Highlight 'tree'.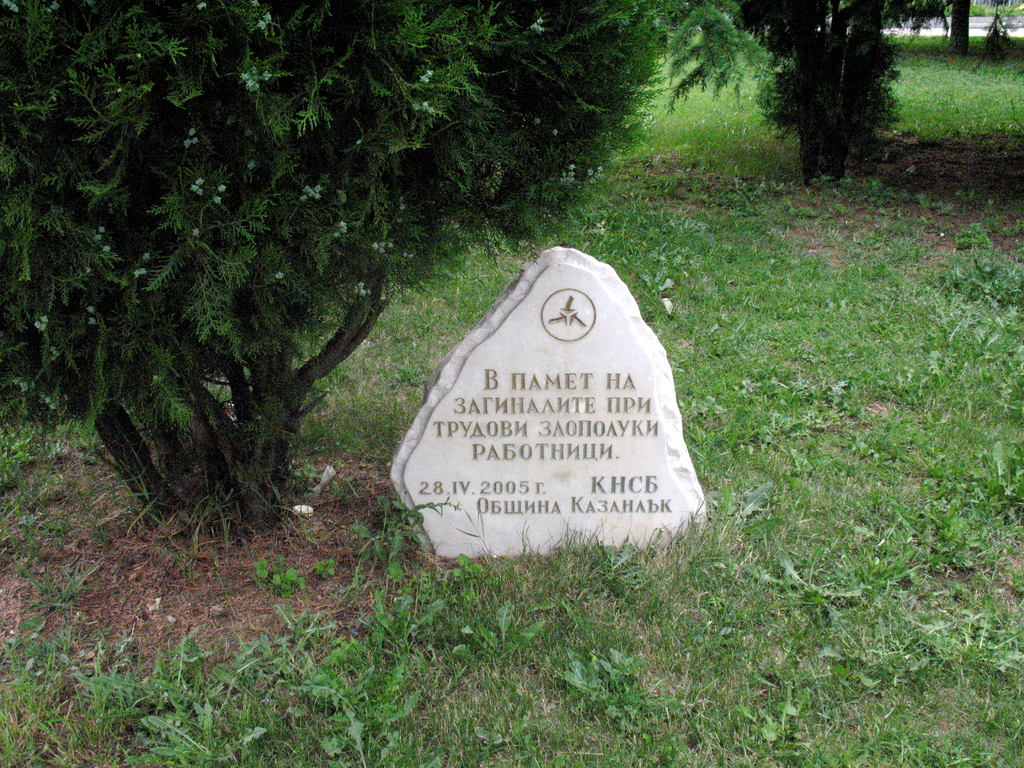
Highlighted region: pyautogui.locateOnScreen(721, 0, 949, 186).
